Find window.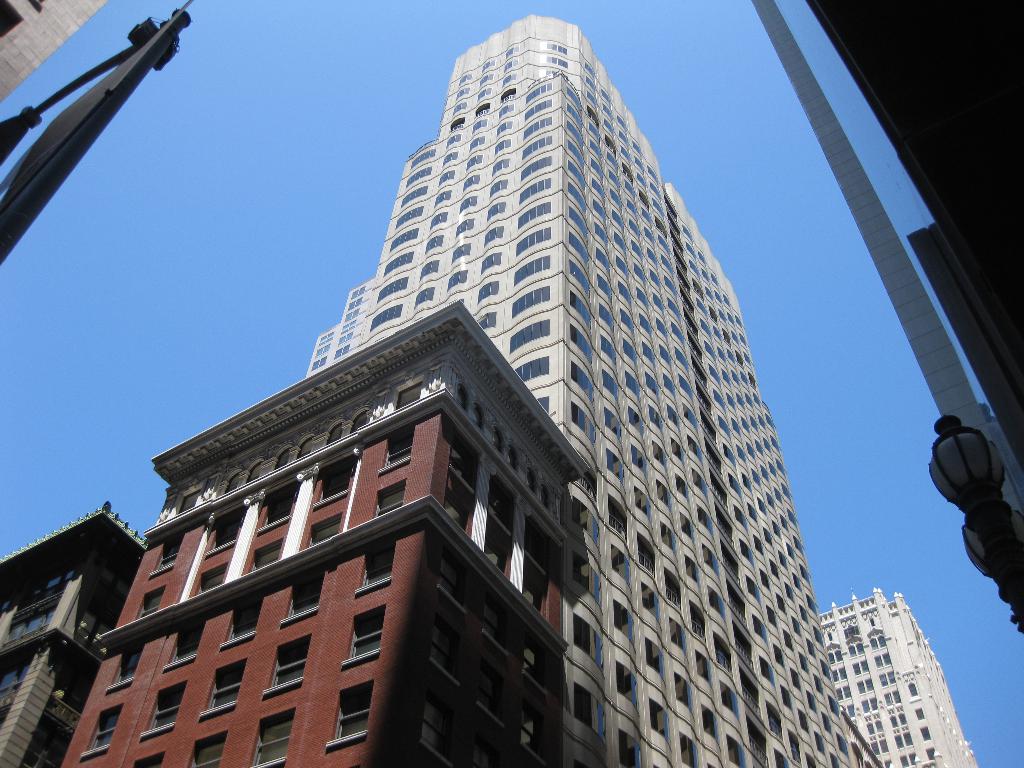
BBox(673, 673, 691, 714).
